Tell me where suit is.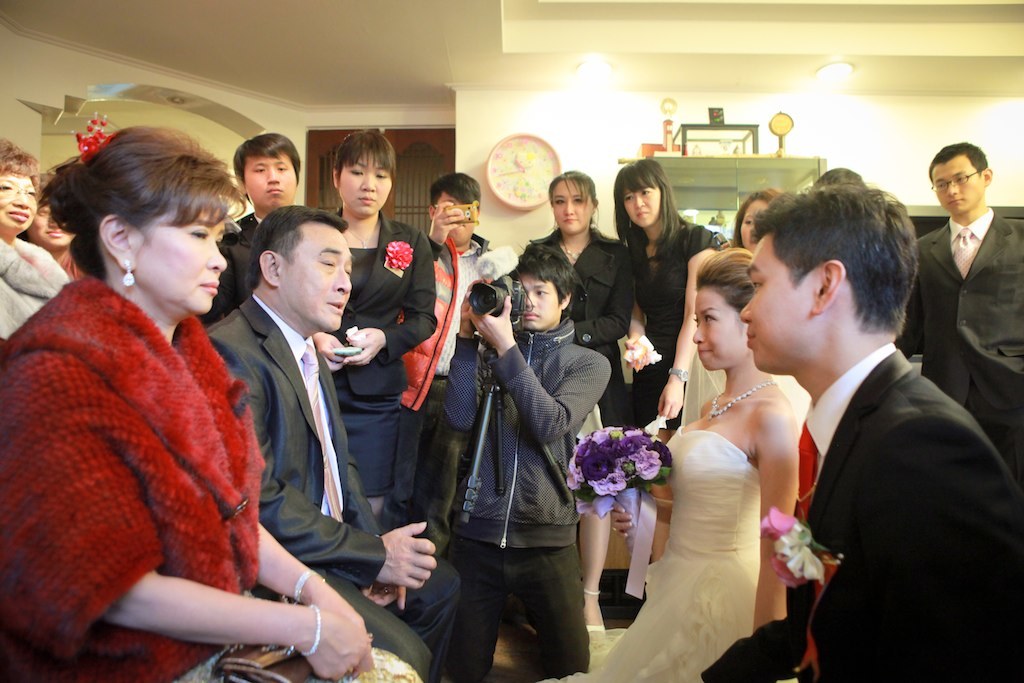
suit is at [200, 292, 463, 682].
